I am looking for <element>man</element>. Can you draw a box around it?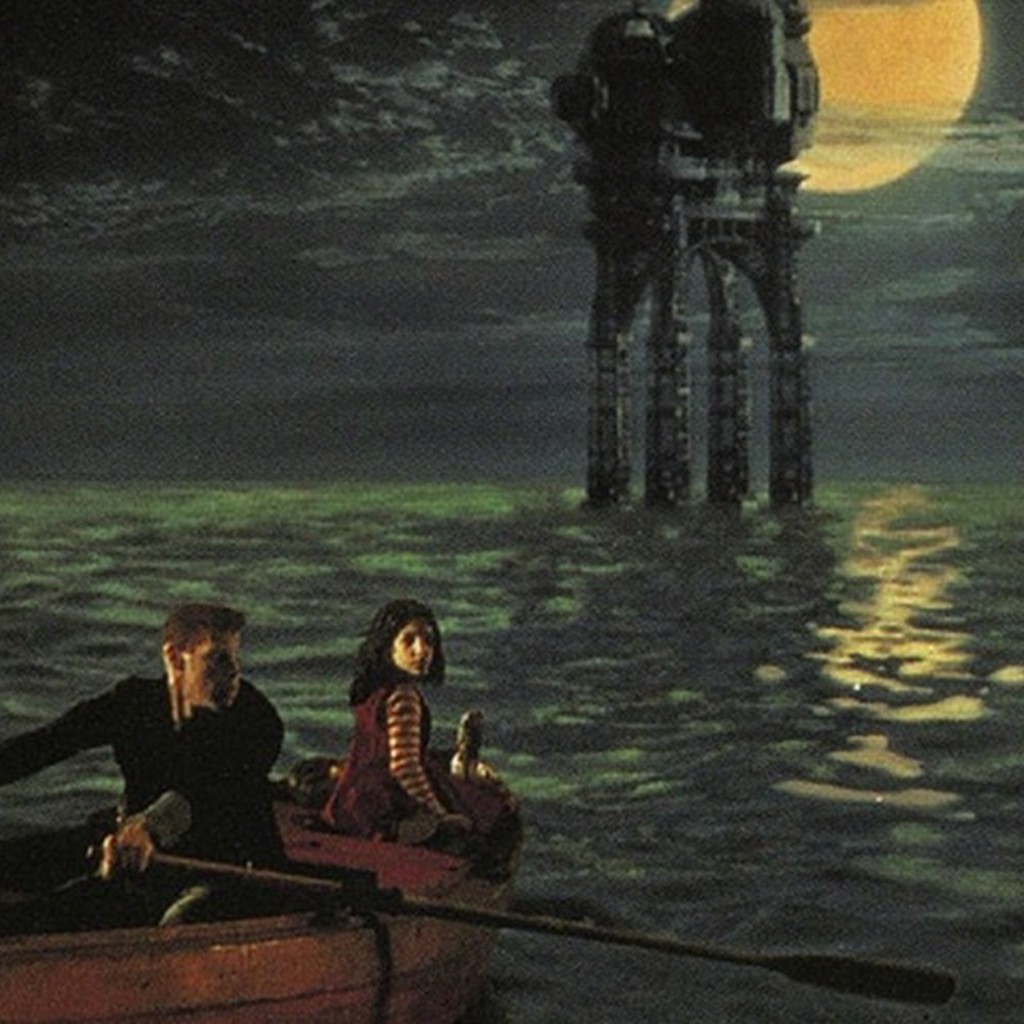
Sure, the bounding box is x1=75, y1=603, x2=302, y2=894.
